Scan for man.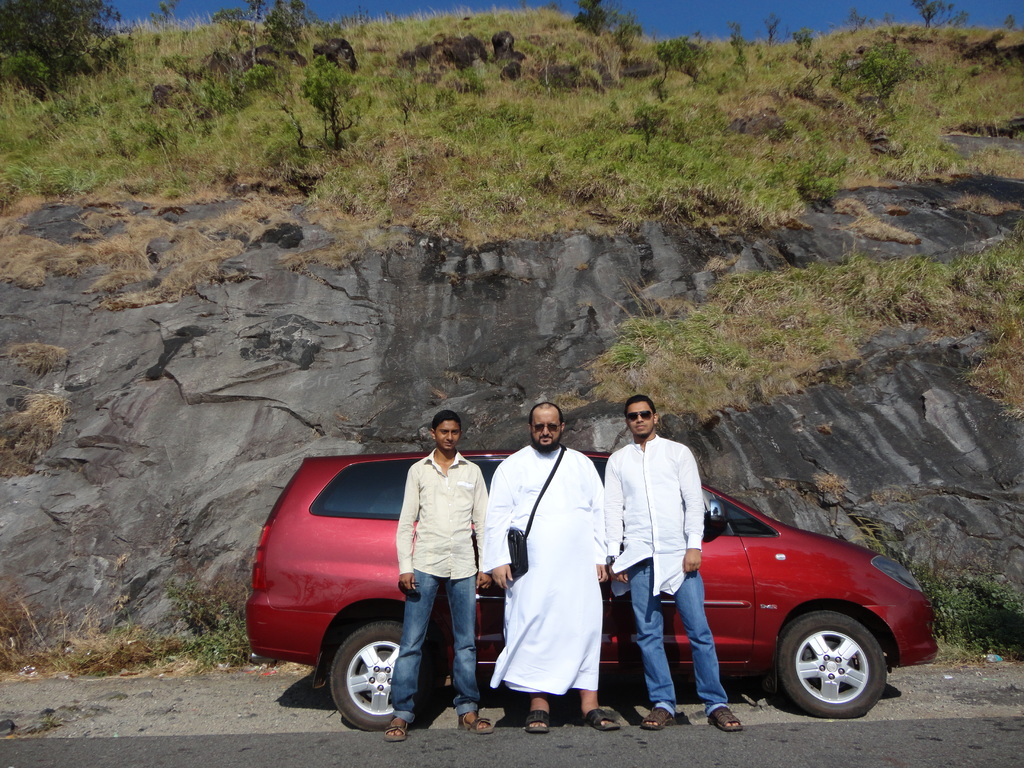
Scan result: box(467, 399, 652, 740).
